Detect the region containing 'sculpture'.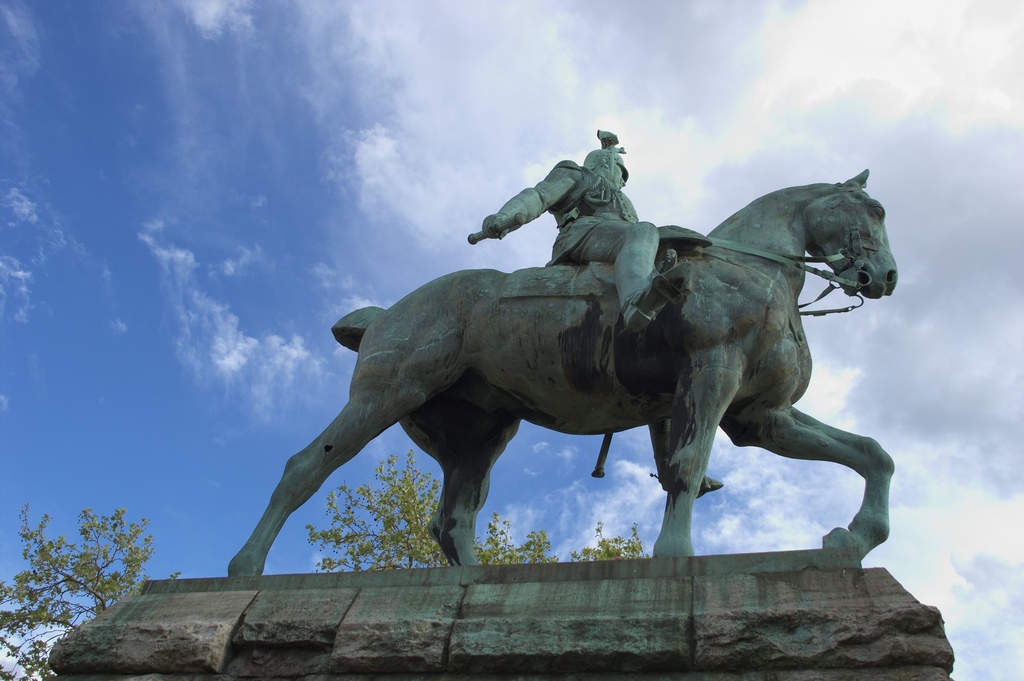
{"left": 455, "top": 124, "right": 725, "bottom": 499}.
